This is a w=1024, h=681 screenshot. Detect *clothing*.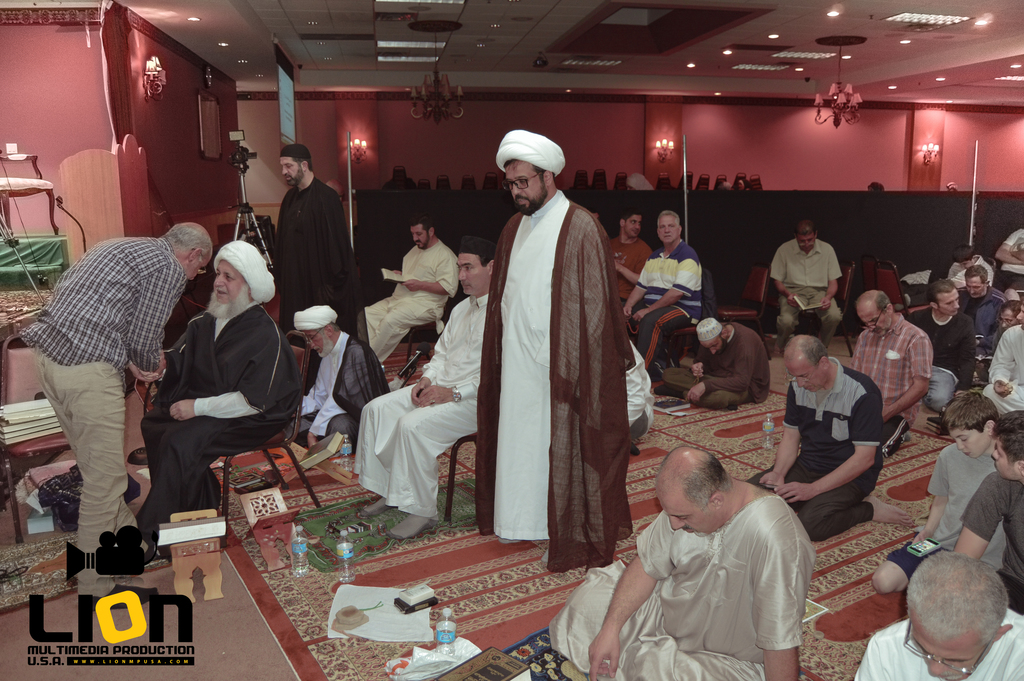
bbox=(983, 322, 1023, 415).
